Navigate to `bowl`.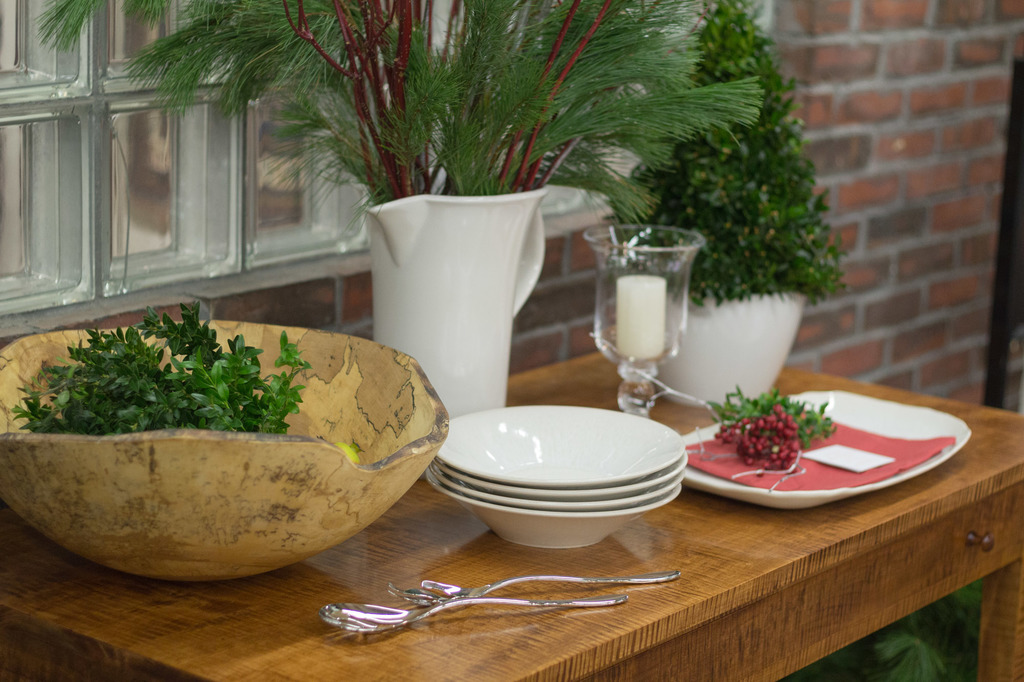
Navigation target: (434, 470, 684, 512).
